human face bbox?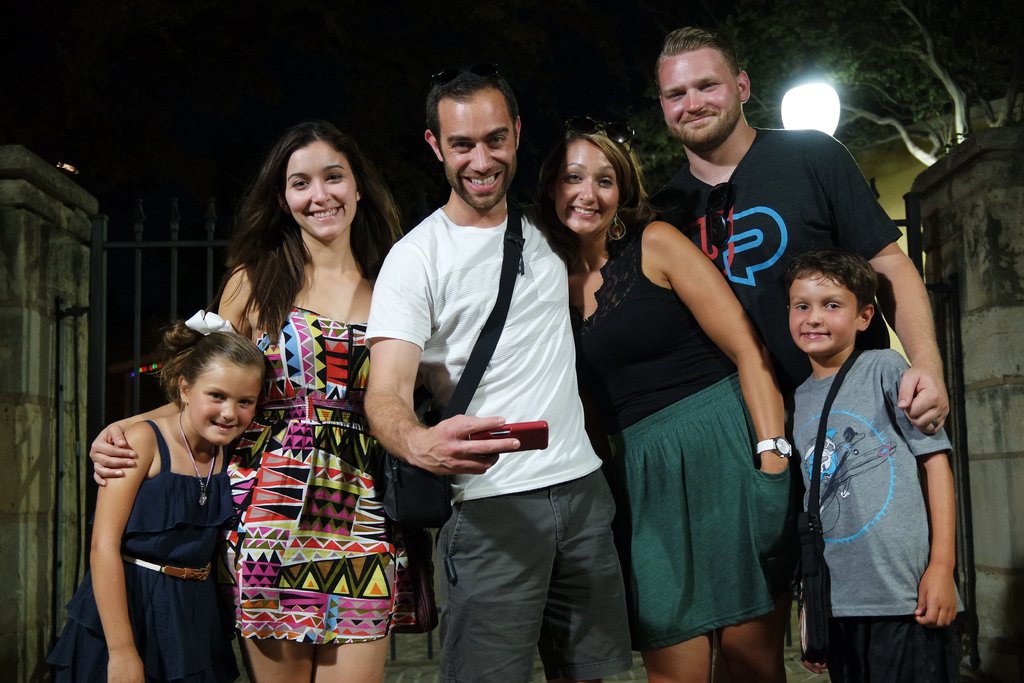
detection(283, 142, 361, 240)
